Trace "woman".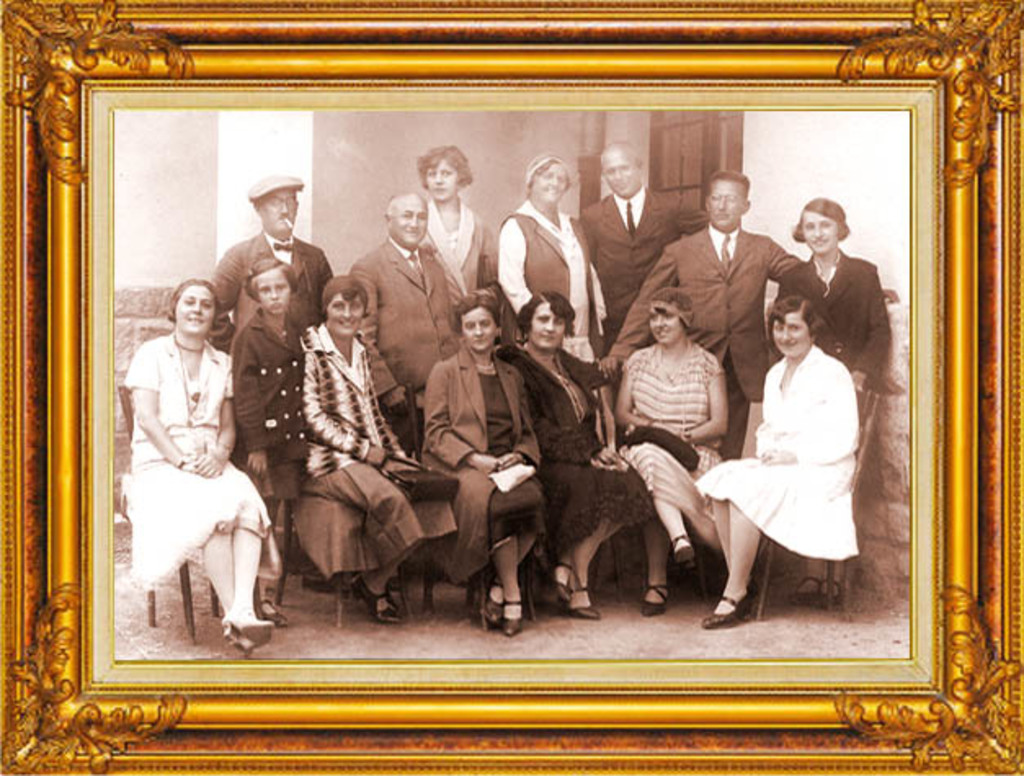
Traced to 692,289,864,627.
